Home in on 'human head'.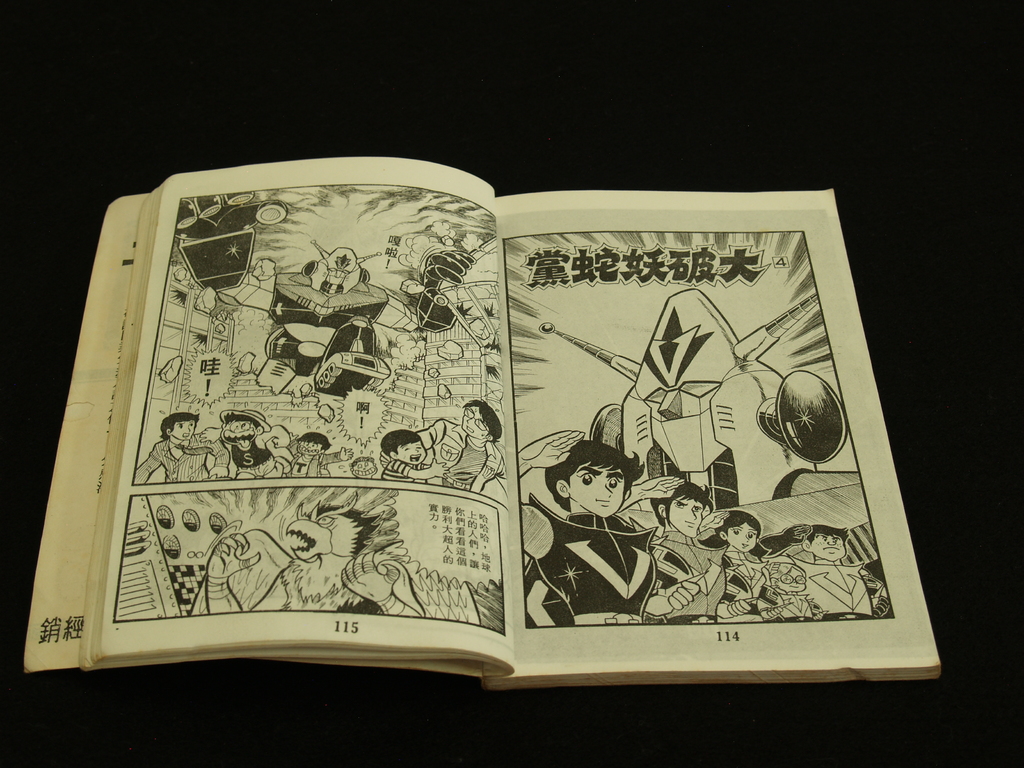
Homed in at locate(719, 509, 760, 549).
